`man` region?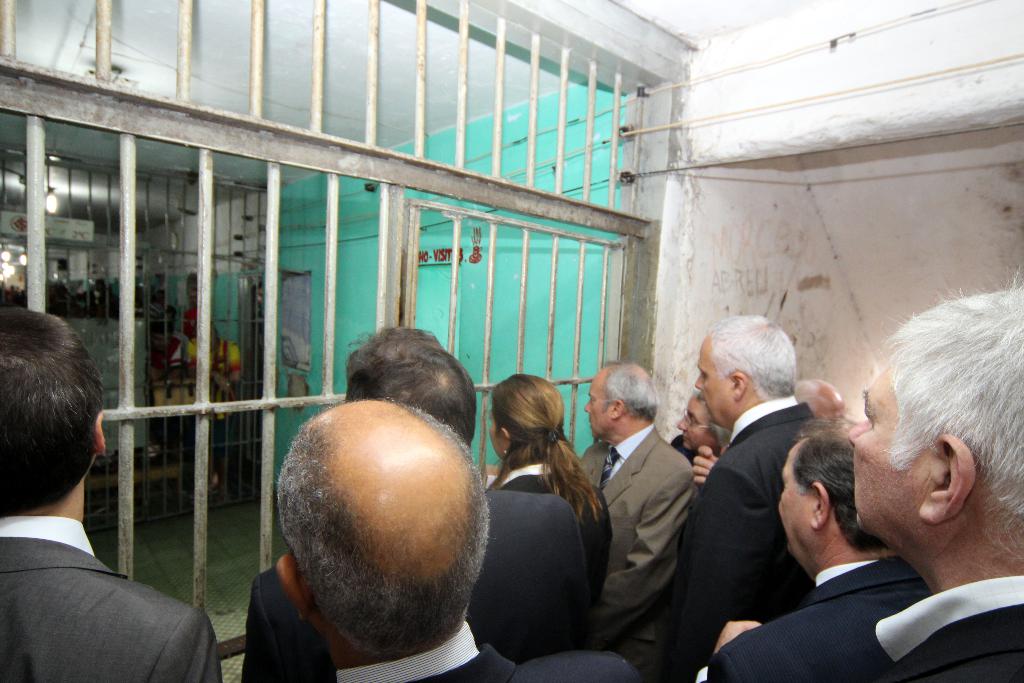
{"left": 247, "top": 324, "right": 601, "bottom": 682}
